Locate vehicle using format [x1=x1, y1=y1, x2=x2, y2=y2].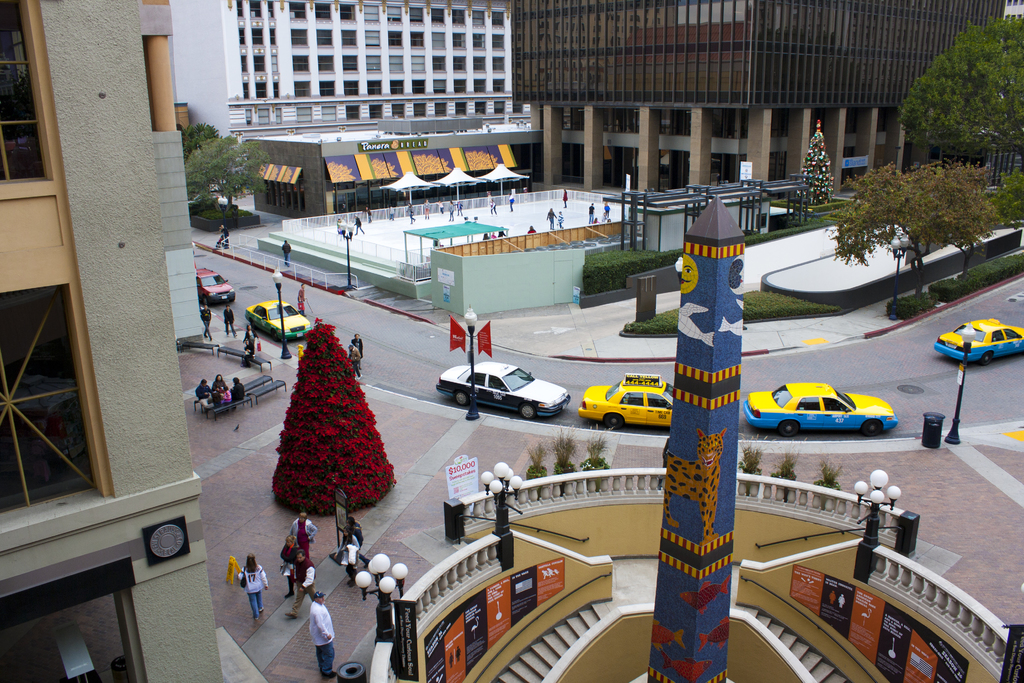
[x1=433, y1=362, x2=570, y2=422].
